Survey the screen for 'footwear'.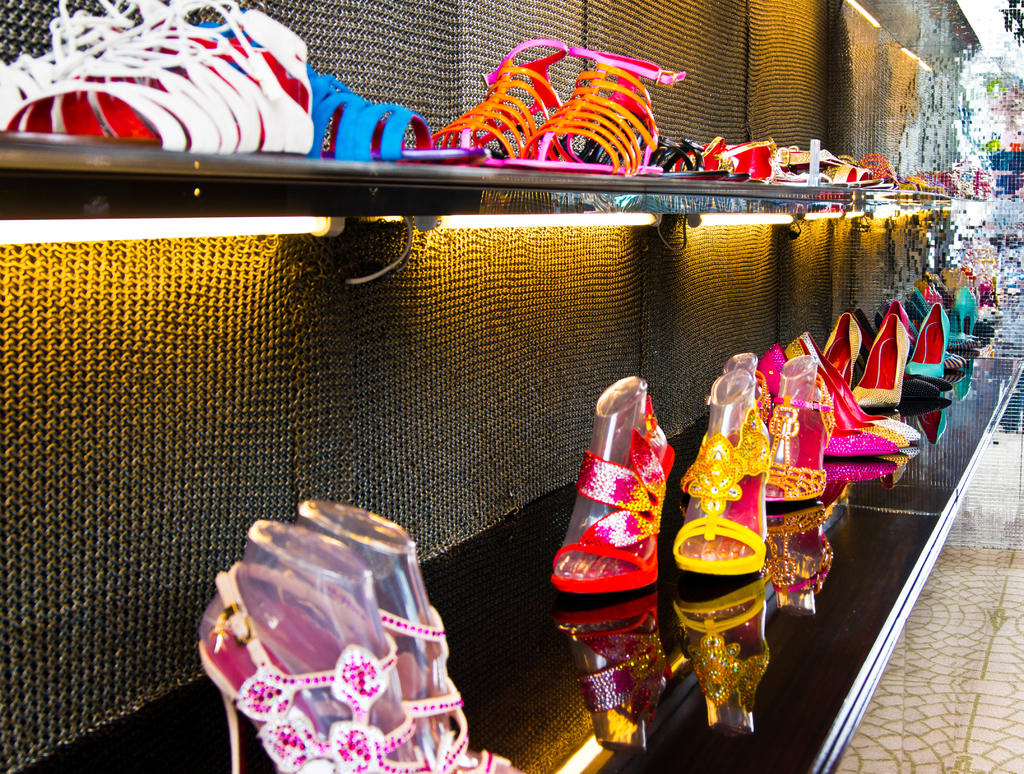
Survey found: [left=922, top=374, right=953, bottom=390].
